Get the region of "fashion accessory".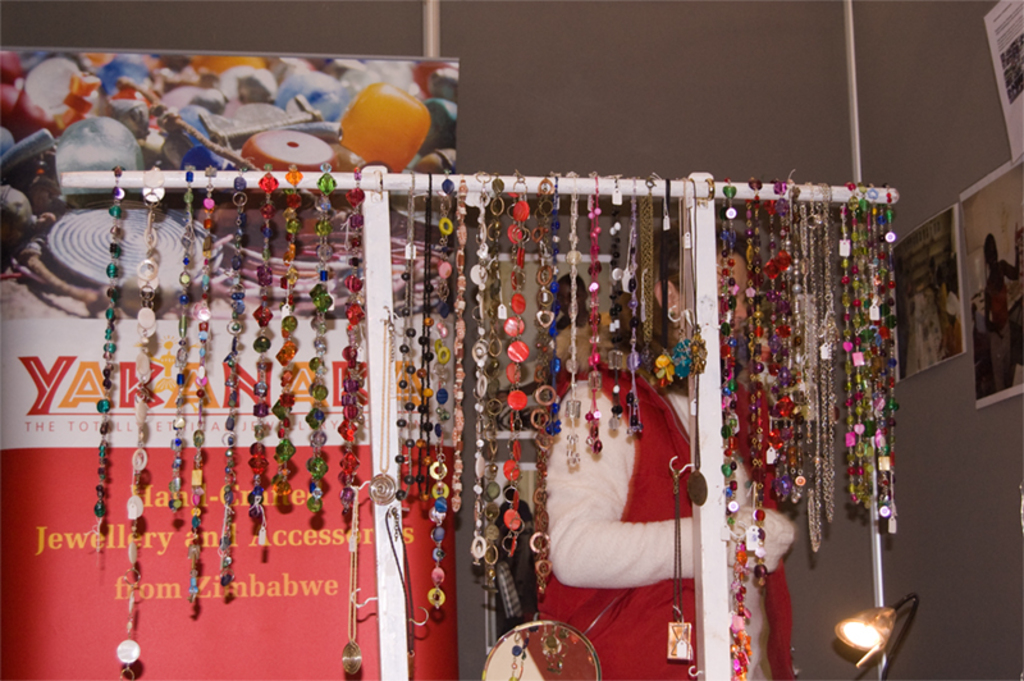
(273,164,294,501).
